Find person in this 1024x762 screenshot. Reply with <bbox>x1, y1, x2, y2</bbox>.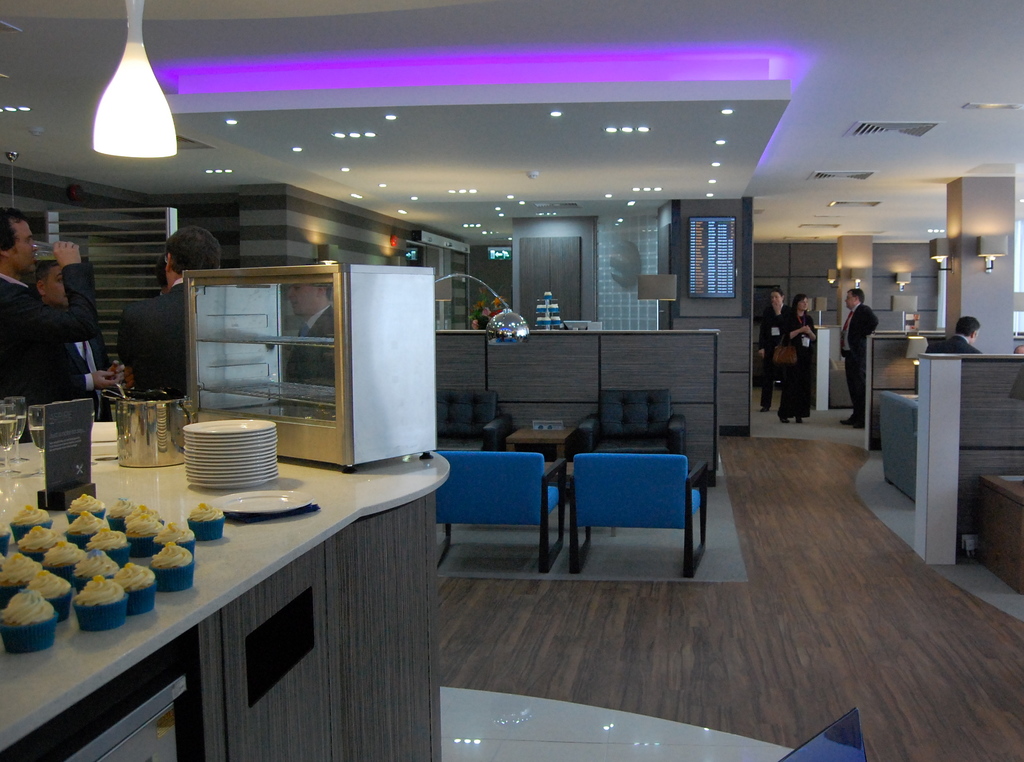
<bbox>924, 319, 983, 355</bbox>.
